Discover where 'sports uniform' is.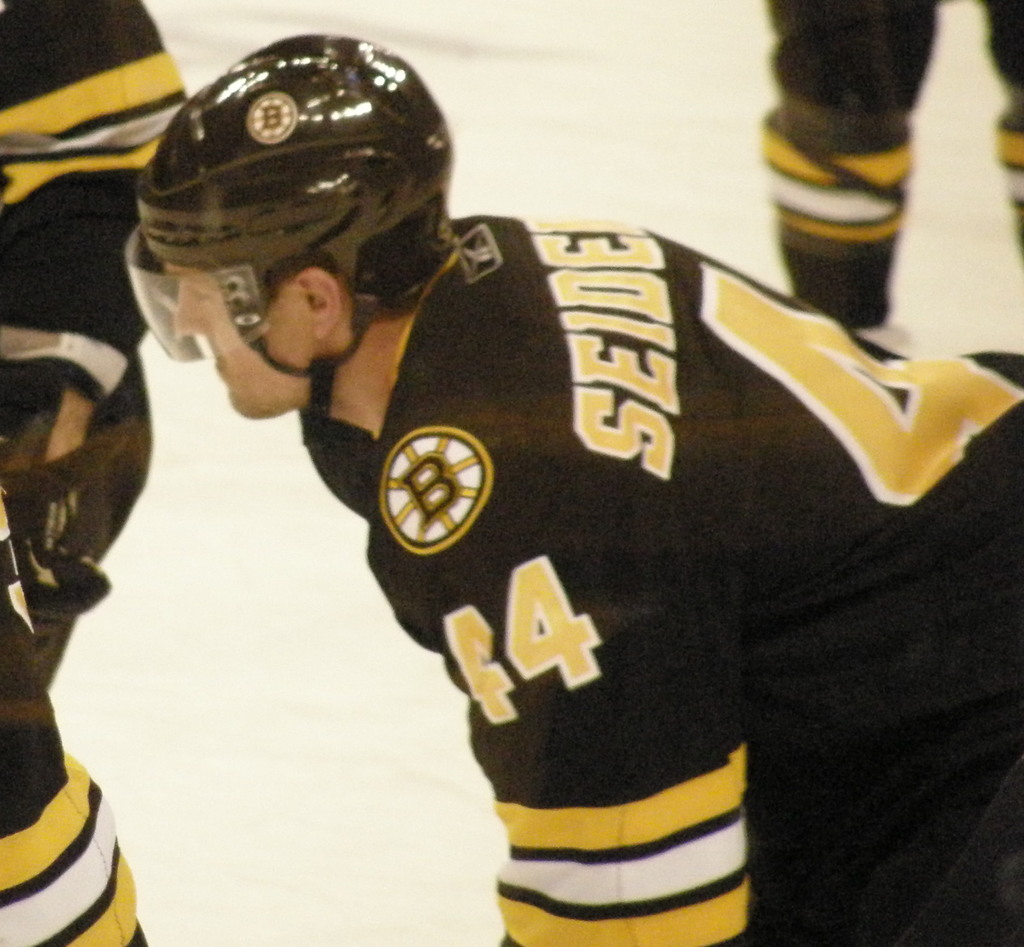
Discovered at {"x1": 761, "y1": 0, "x2": 1022, "y2": 353}.
